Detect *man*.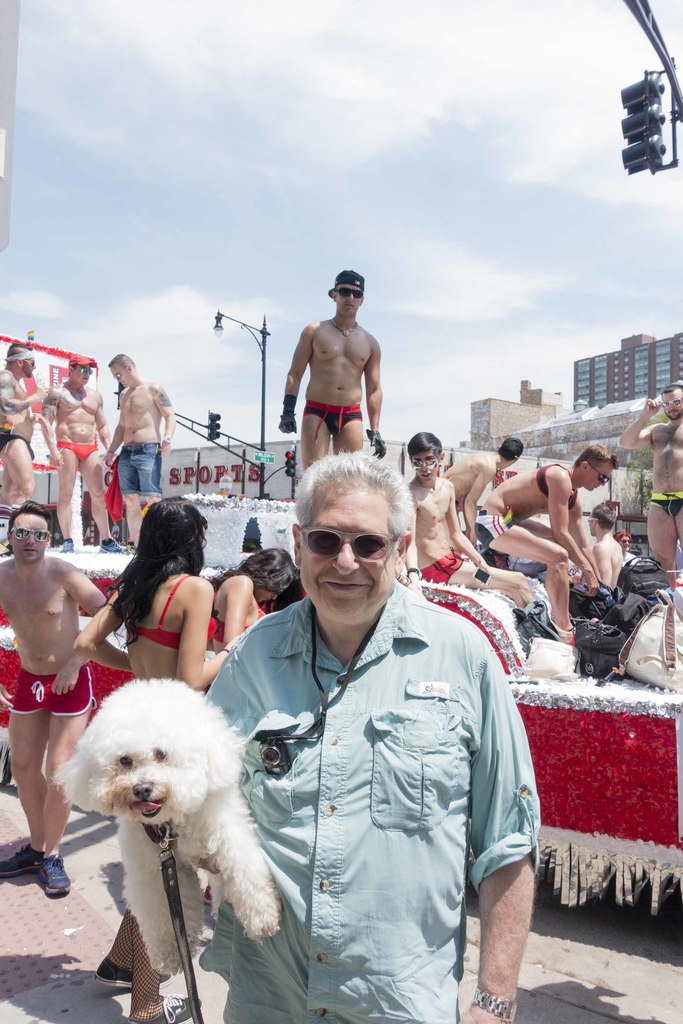
Detected at (left=0, top=337, right=54, bottom=518).
